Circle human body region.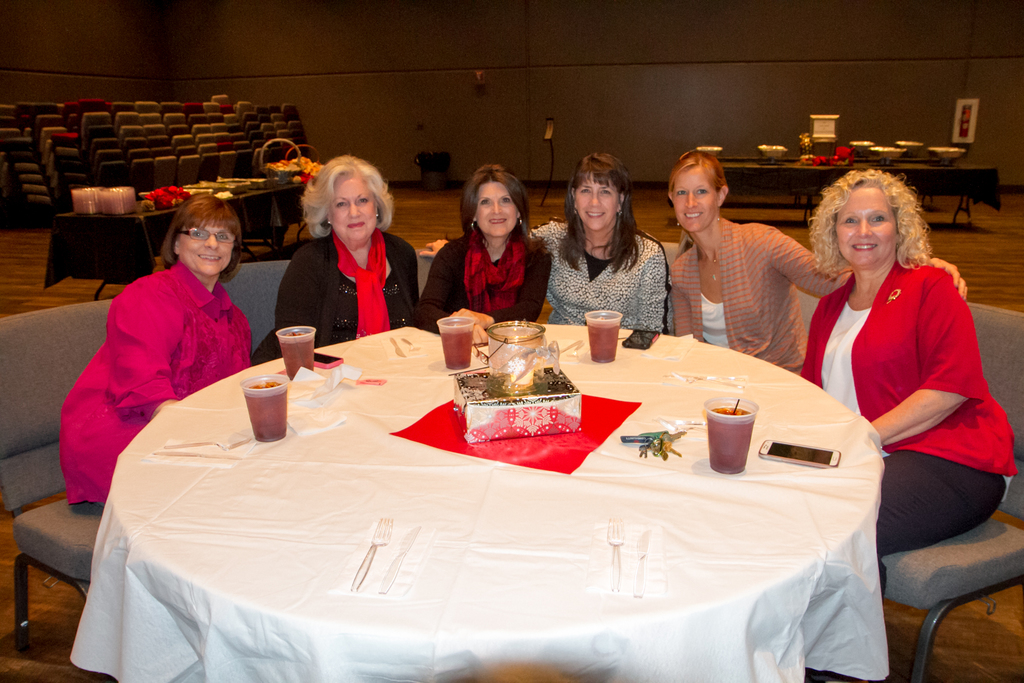
Region: locate(801, 170, 1023, 584).
